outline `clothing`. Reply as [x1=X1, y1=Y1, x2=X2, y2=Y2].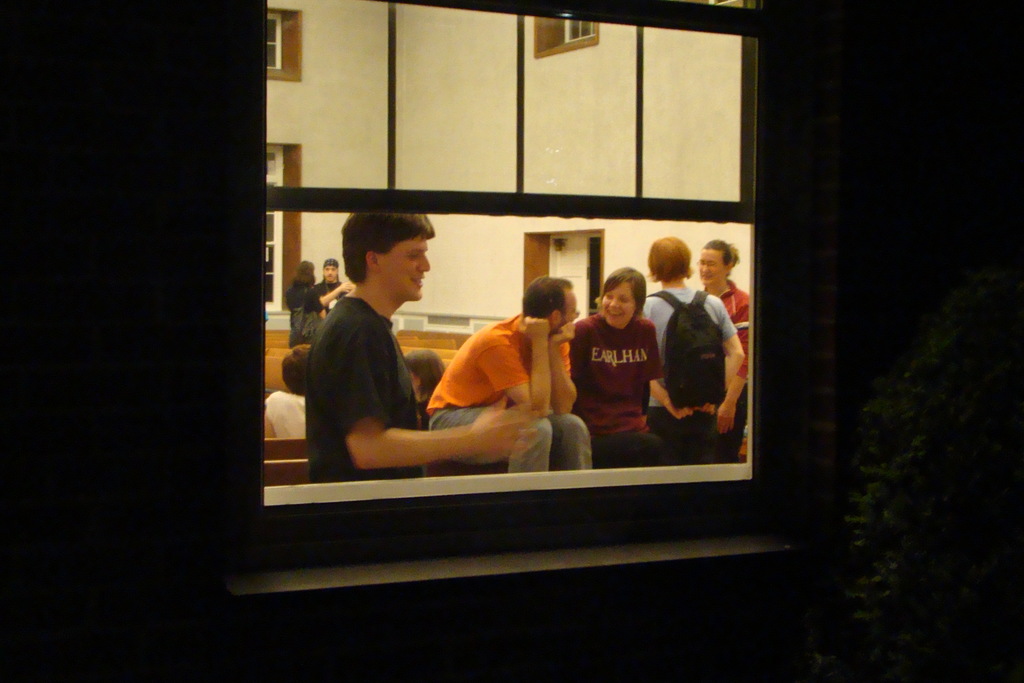
[x1=264, y1=386, x2=303, y2=441].
